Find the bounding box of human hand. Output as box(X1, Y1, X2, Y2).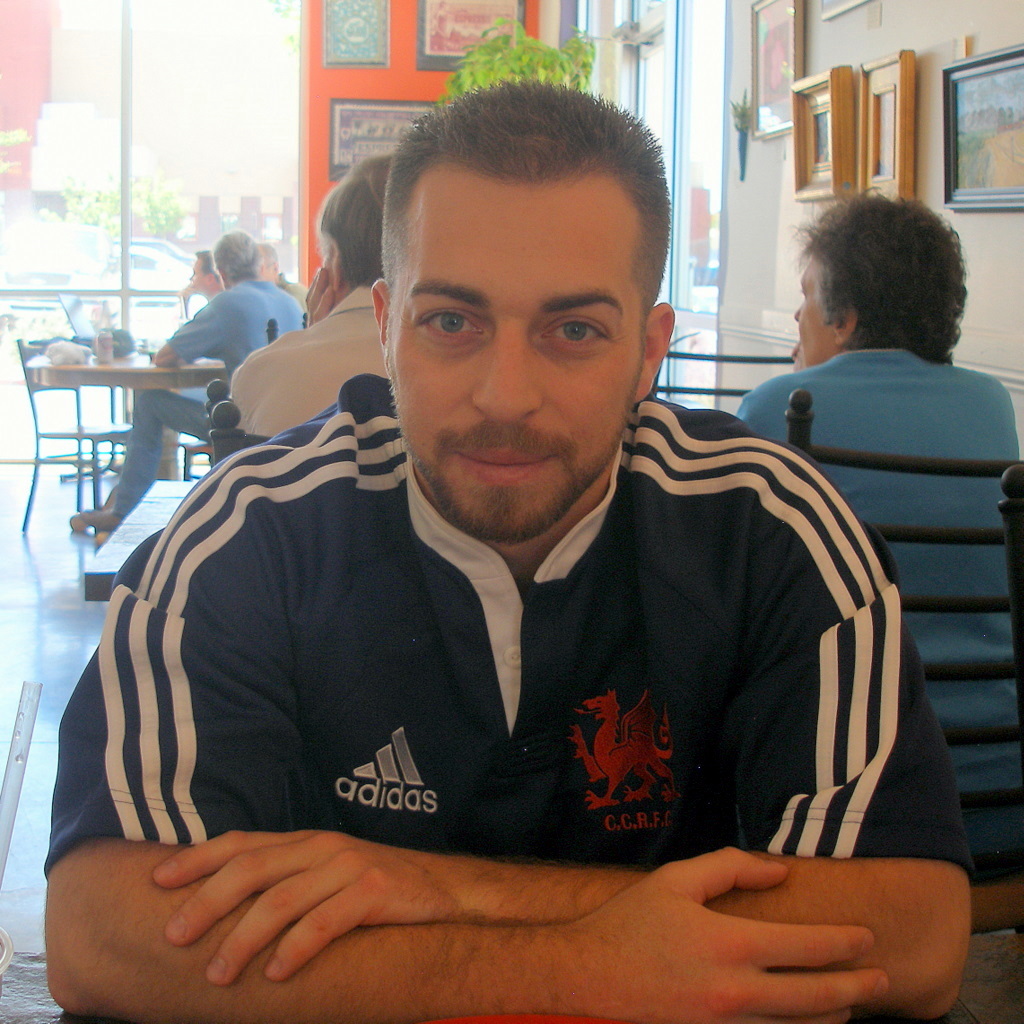
box(568, 842, 891, 1023).
